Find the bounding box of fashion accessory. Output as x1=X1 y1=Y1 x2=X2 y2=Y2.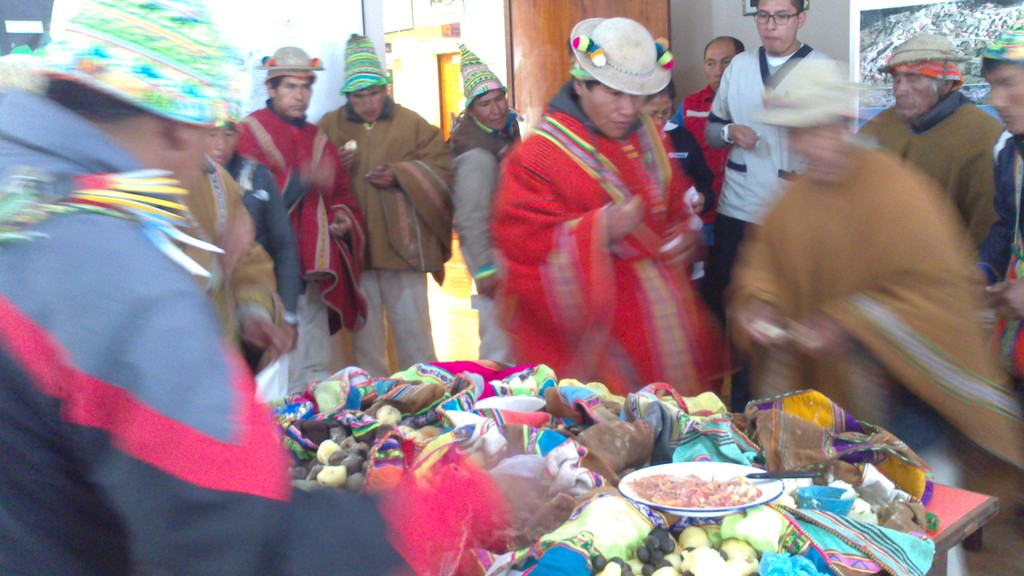
x1=341 y1=31 x2=392 y2=94.
